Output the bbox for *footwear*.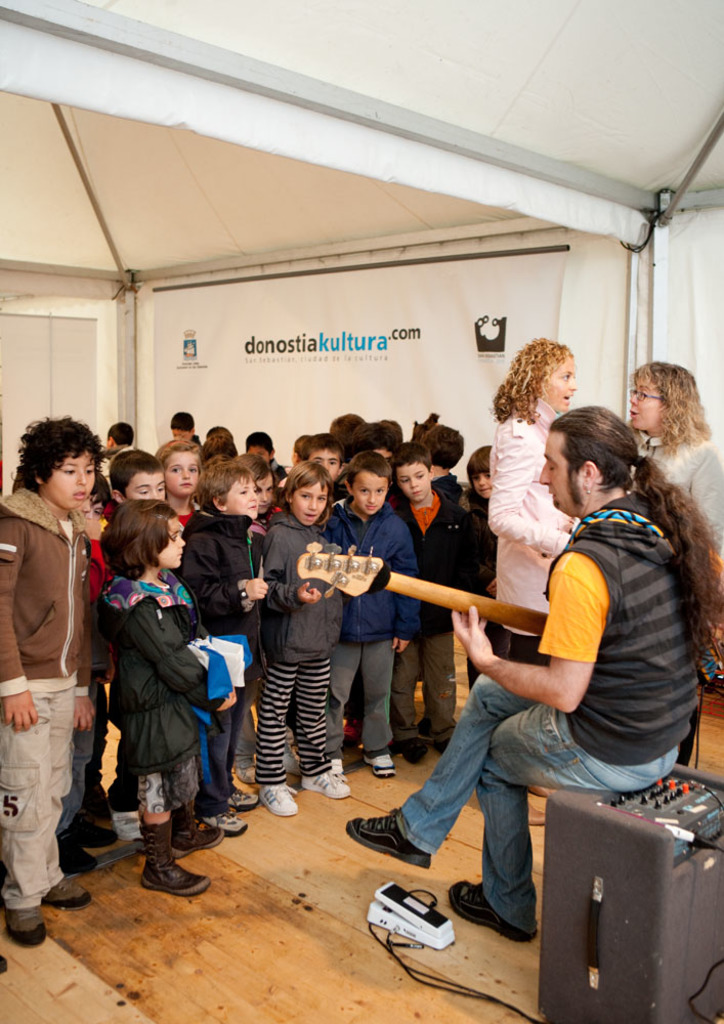
395,738,429,767.
